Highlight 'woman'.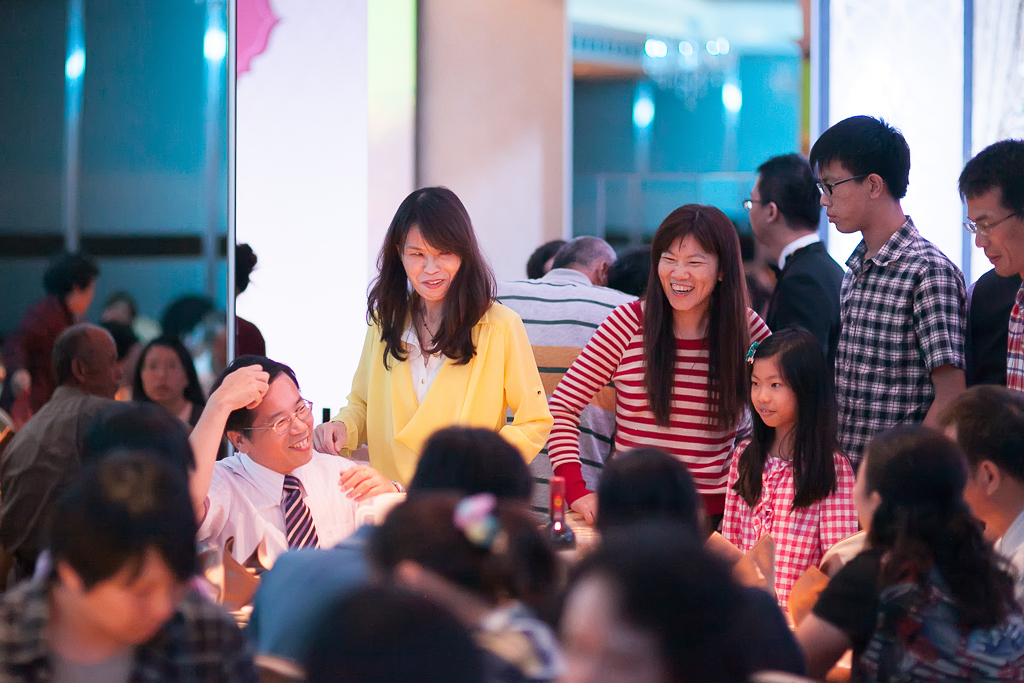
Highlighted region: <region>131, 337, 226, 454</region>.
